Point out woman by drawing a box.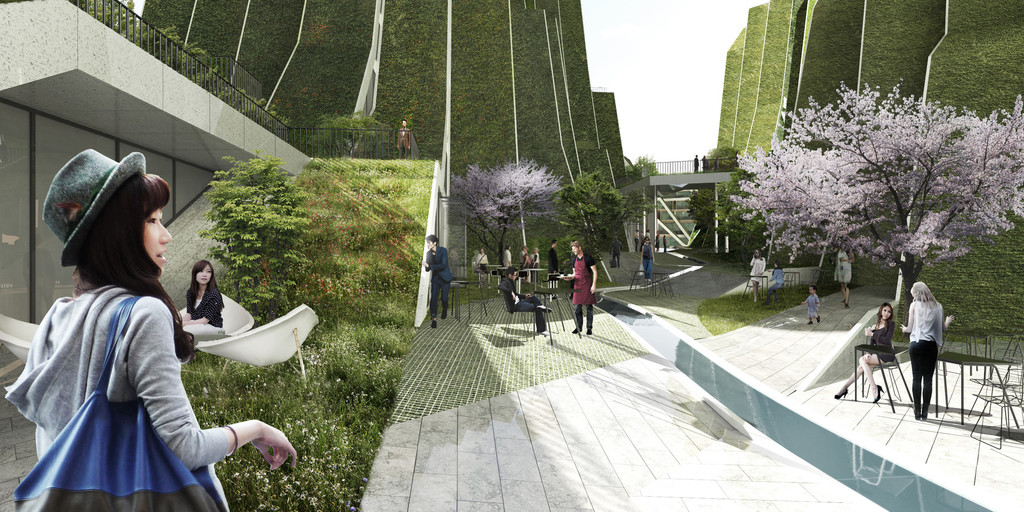
{"x1": 531, "y1": 247, "x2": 542, "y2": 282}.
